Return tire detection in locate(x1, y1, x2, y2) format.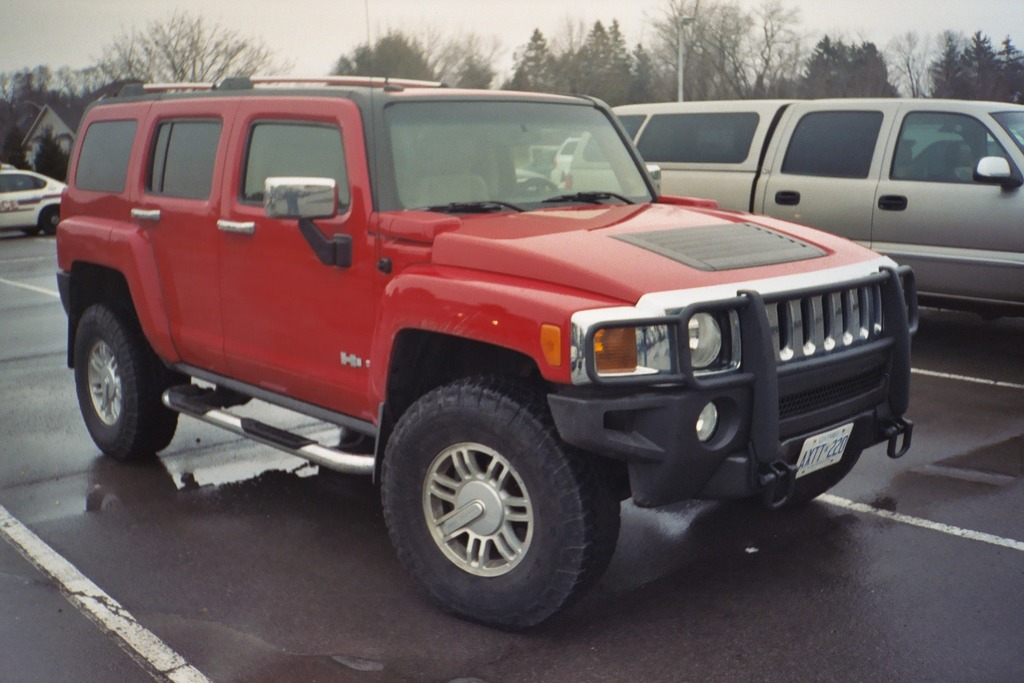
locate(39, 207, 58, 236).
